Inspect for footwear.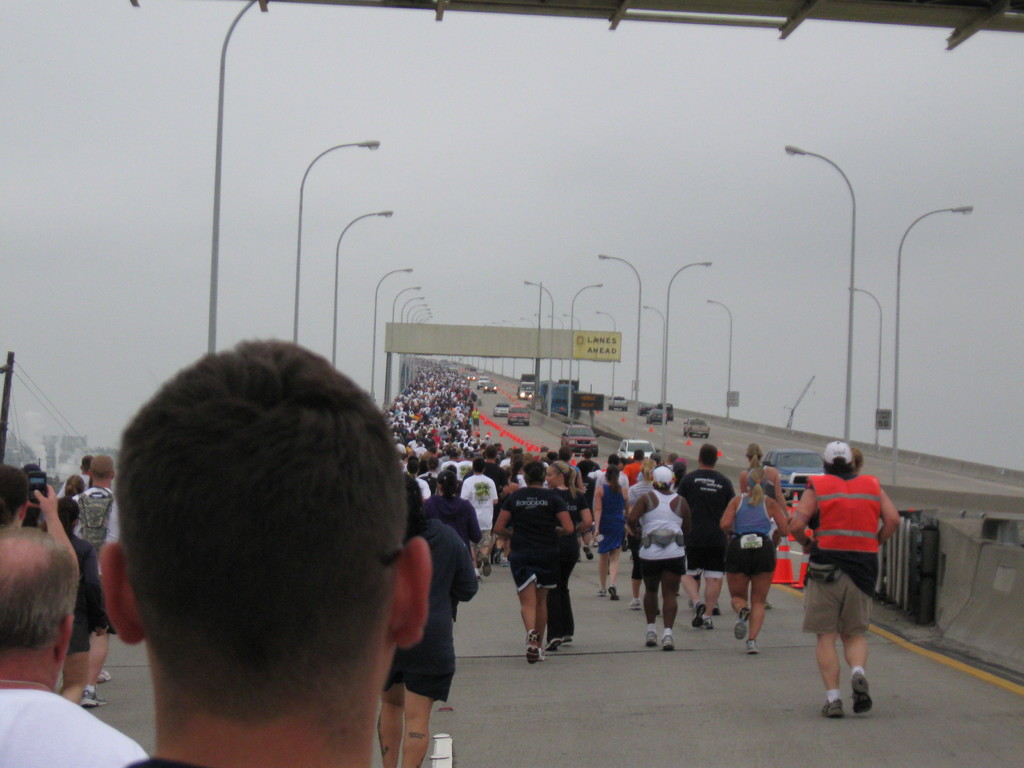
Inspection: 646,625,658,648.
